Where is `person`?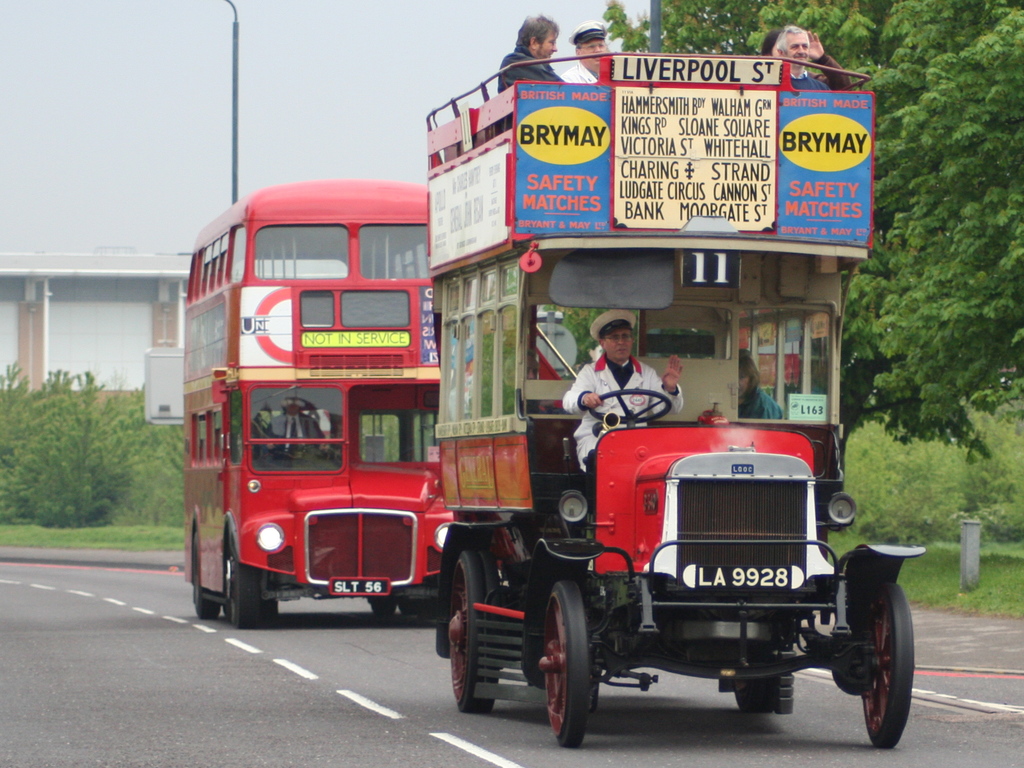
<bbox>264, 391, 324, 465</bbox>.
